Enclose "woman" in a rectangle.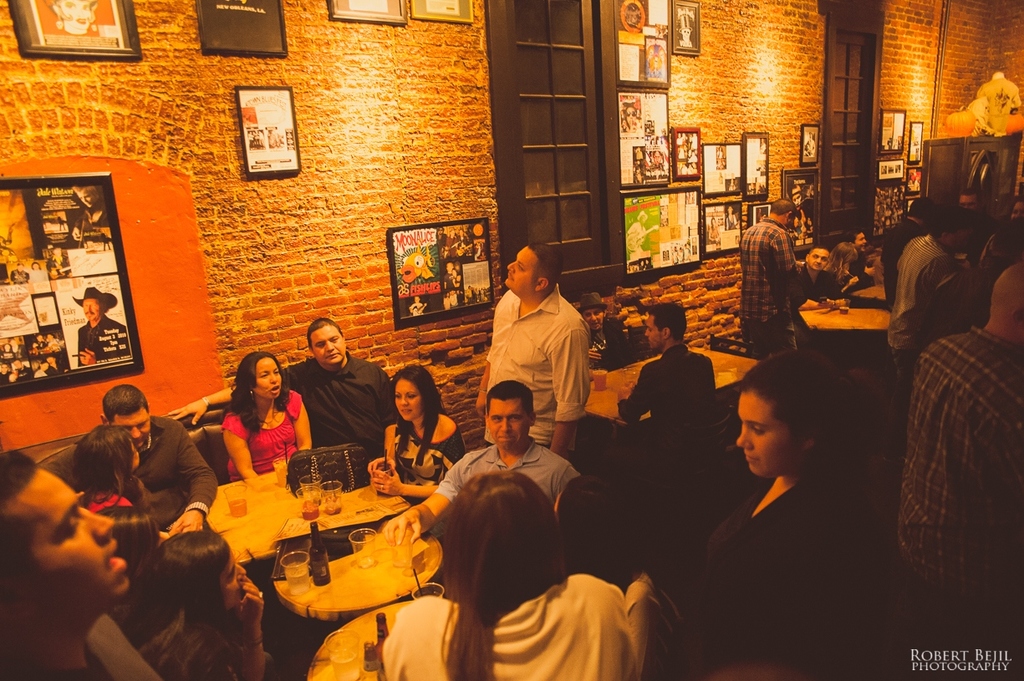
bbox=[107, 526, 270, 680].
